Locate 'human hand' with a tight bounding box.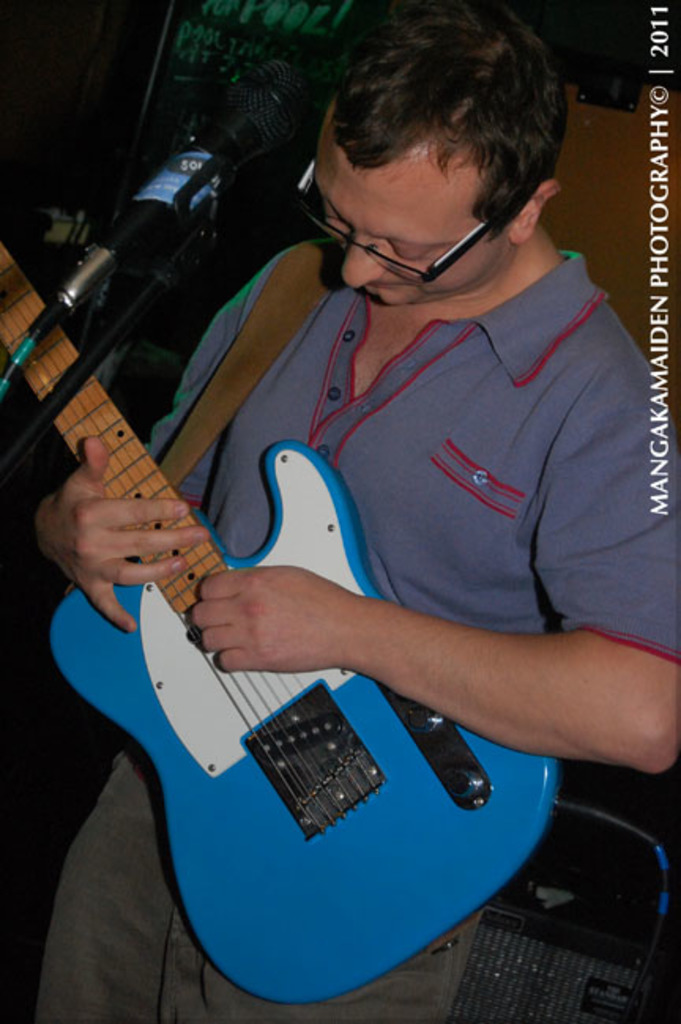
rect(186, 561, 352, 677).
